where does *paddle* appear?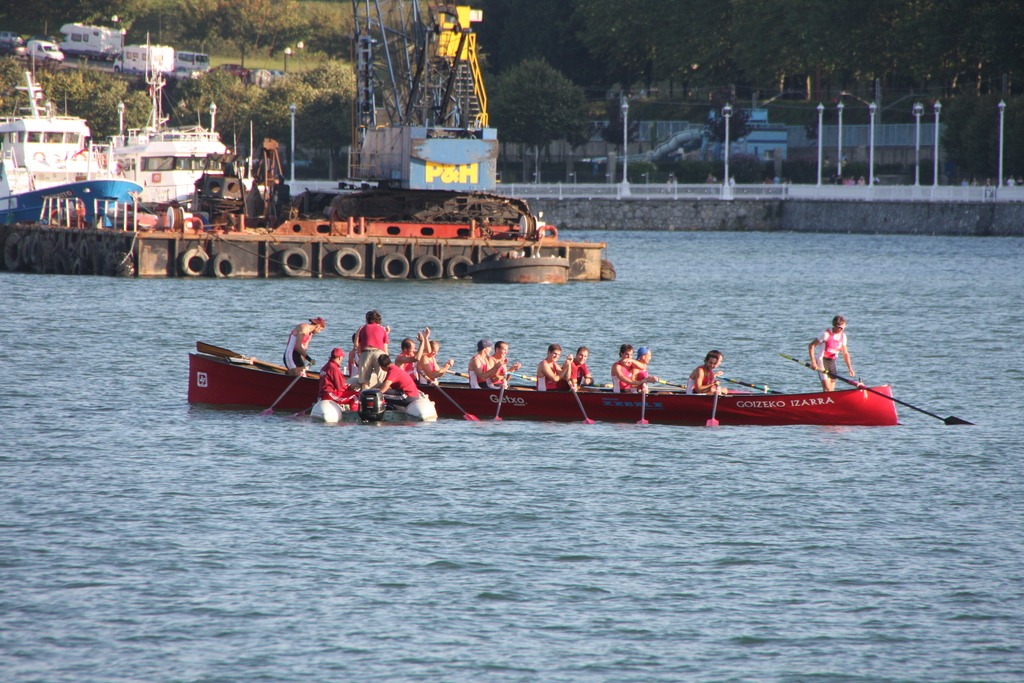
Appears at (x1=257, y1=358, x2=315, y2=417).
